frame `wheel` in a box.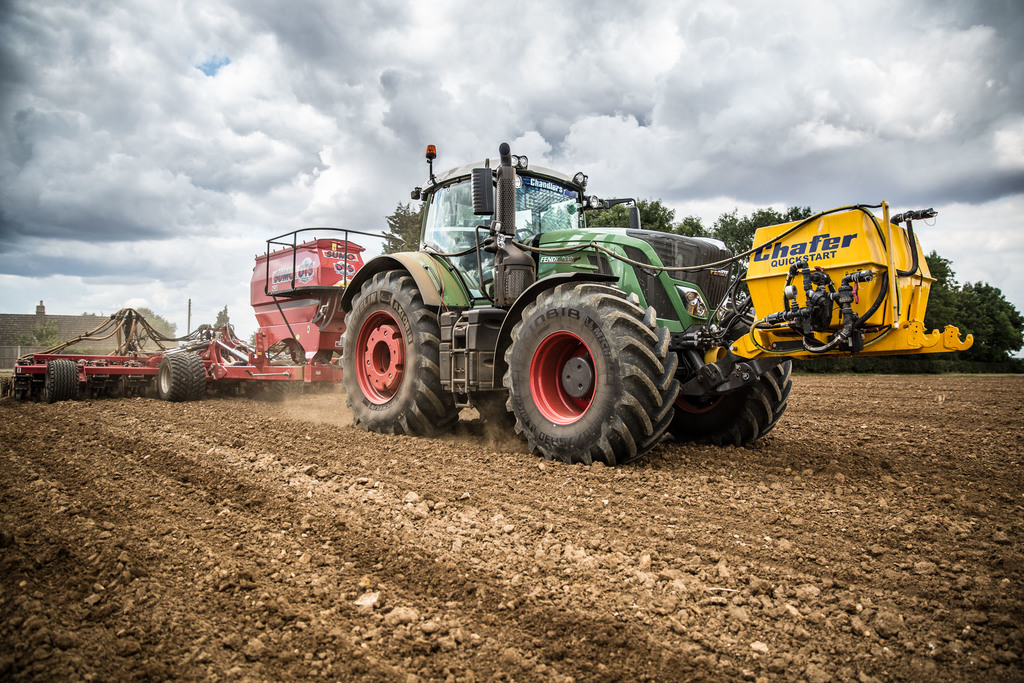
288,377,301,400.
